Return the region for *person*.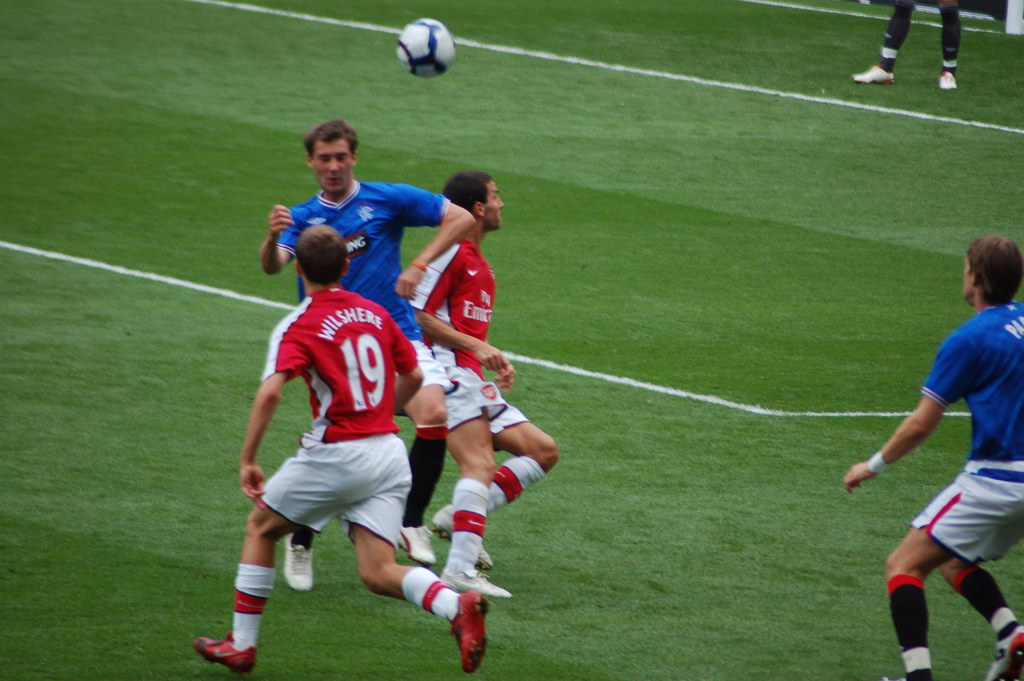
[x1=190, y1=224, x2=486, y2=673].
